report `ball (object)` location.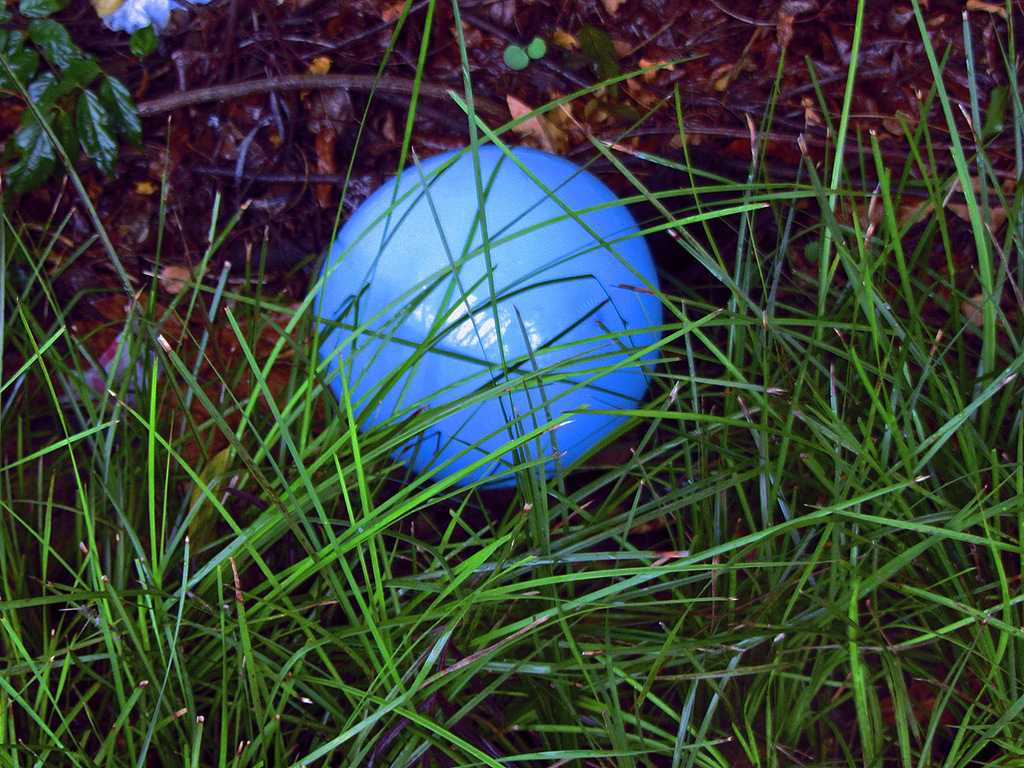
Report: box(317, 143, 666, 494).
